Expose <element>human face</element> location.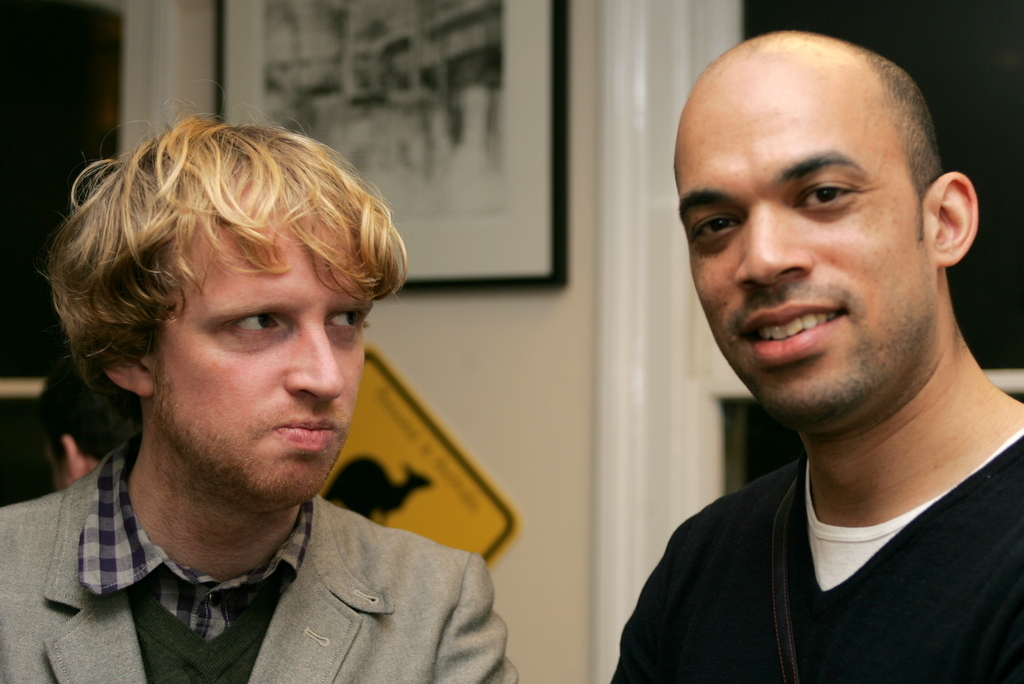
Exposed at x1=154, y1=234, x2=378, y2=503.
